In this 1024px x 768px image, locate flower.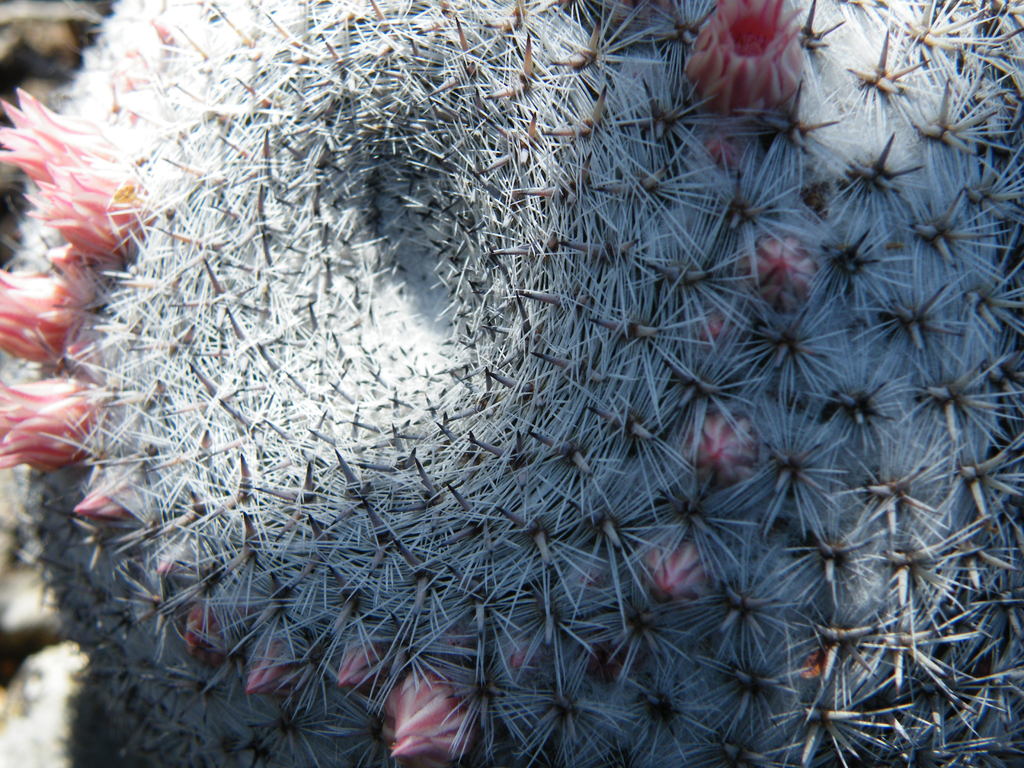
Bounding box: l=244, t=648, r=297, b=697.
